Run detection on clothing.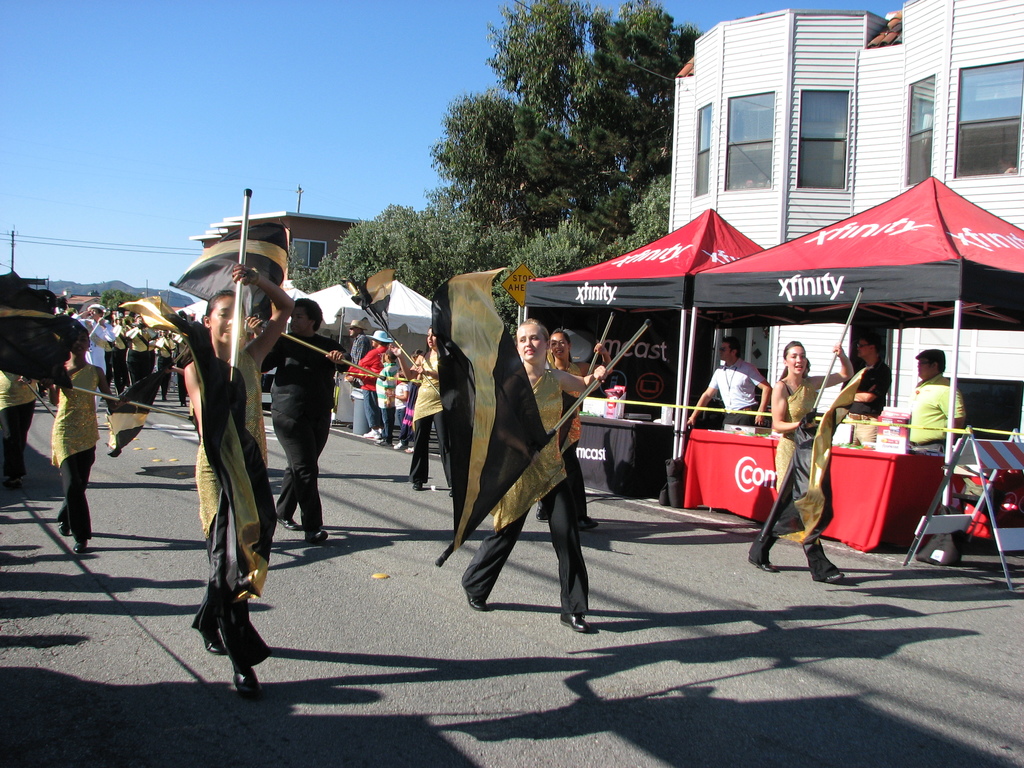
Result: rect(906, 372, 968, 454).
